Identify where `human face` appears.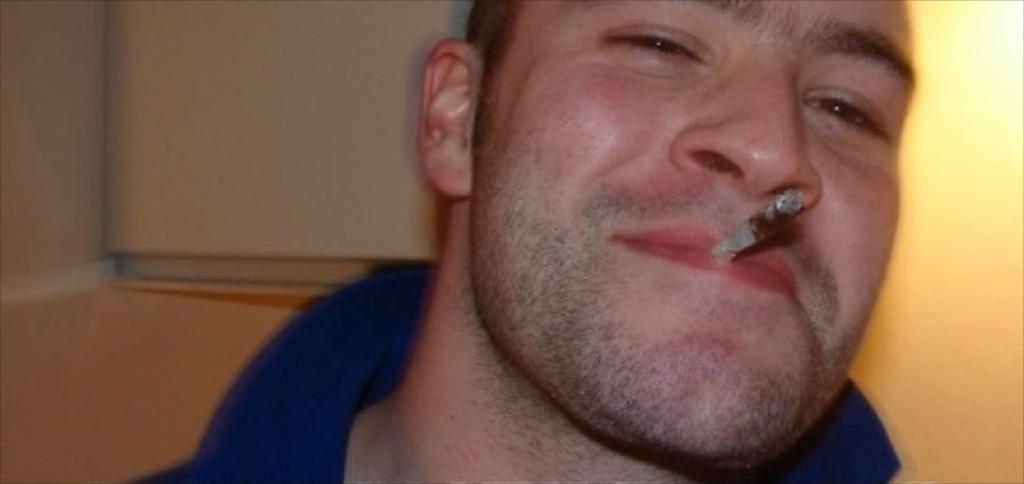
Appears at {"left": 471, "top": 0, "right": 917, "bottom": 461}.
